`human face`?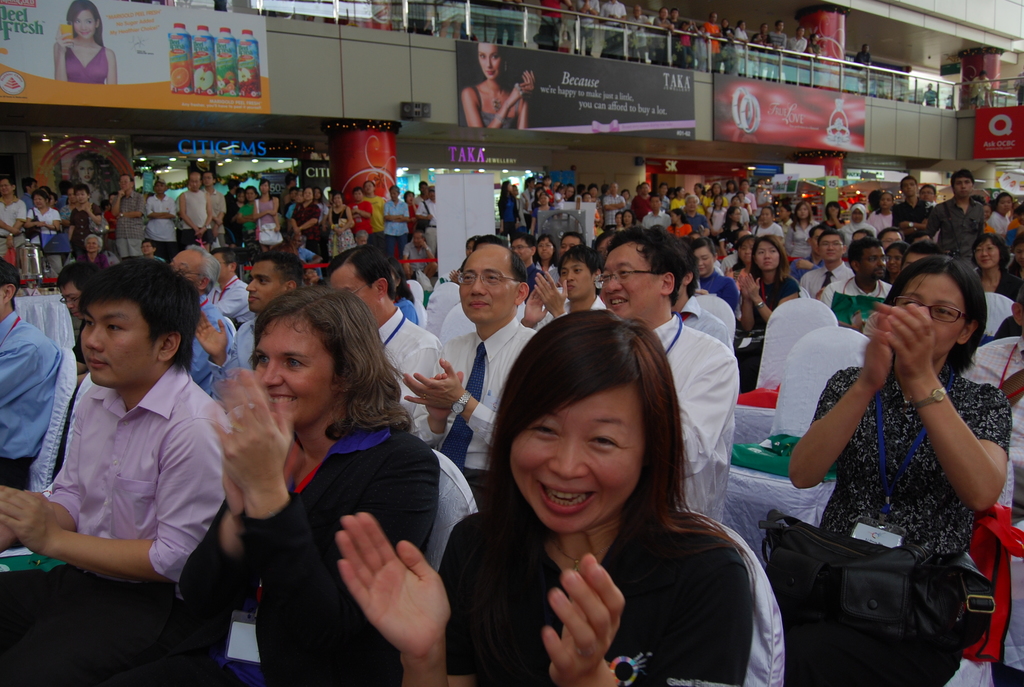
region(760, 208, 772, 222)
